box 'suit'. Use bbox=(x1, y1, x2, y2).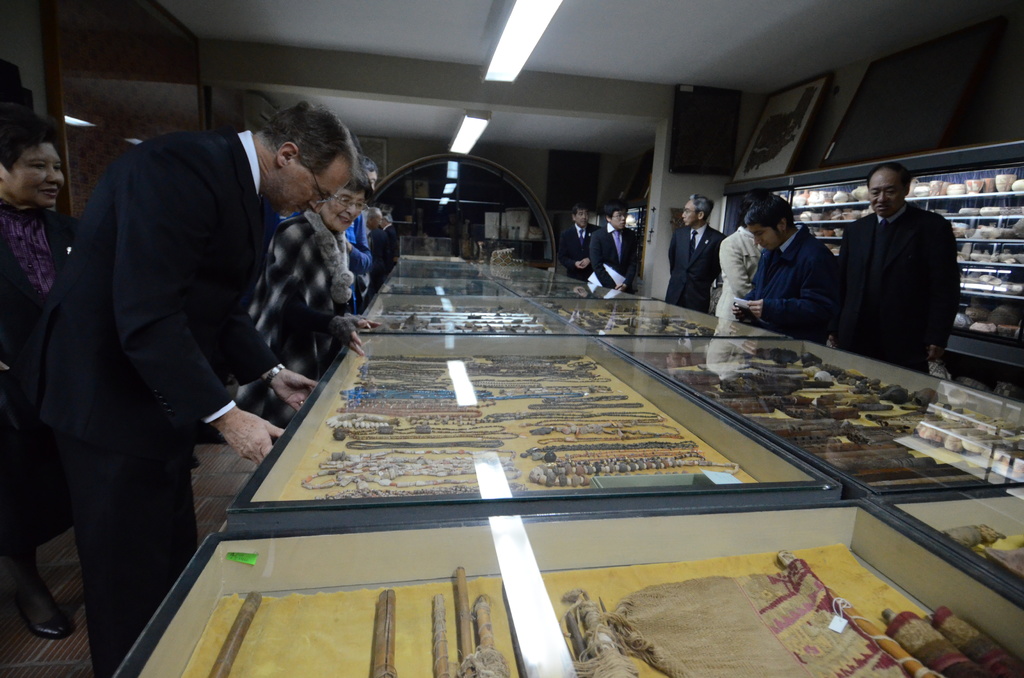
bbox=(831, 202, 956, 375).
